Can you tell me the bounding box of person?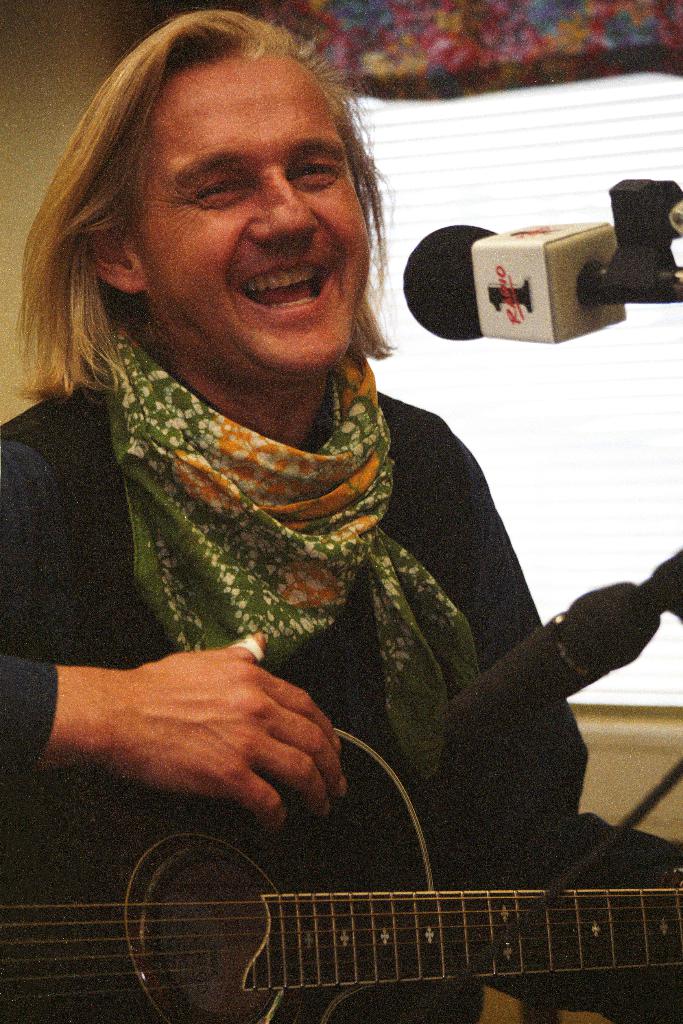
{"x1": 35, "y1": 56, "x2": 597, "y2": 962}.
